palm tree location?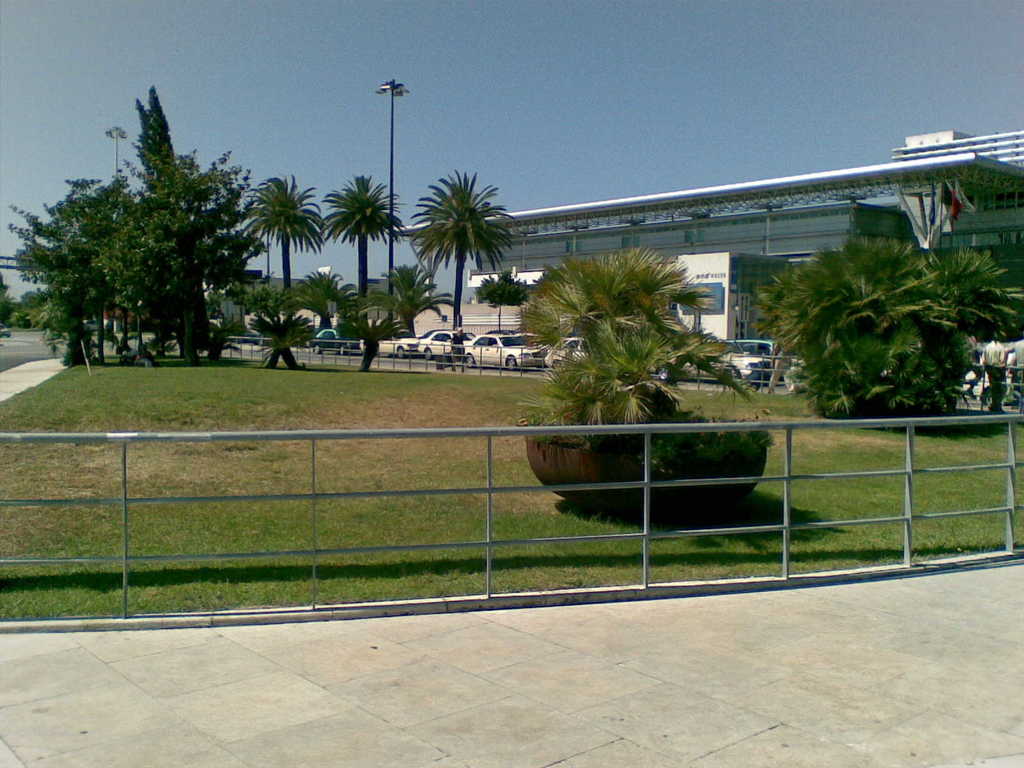
(328, 171, 390, 298)
